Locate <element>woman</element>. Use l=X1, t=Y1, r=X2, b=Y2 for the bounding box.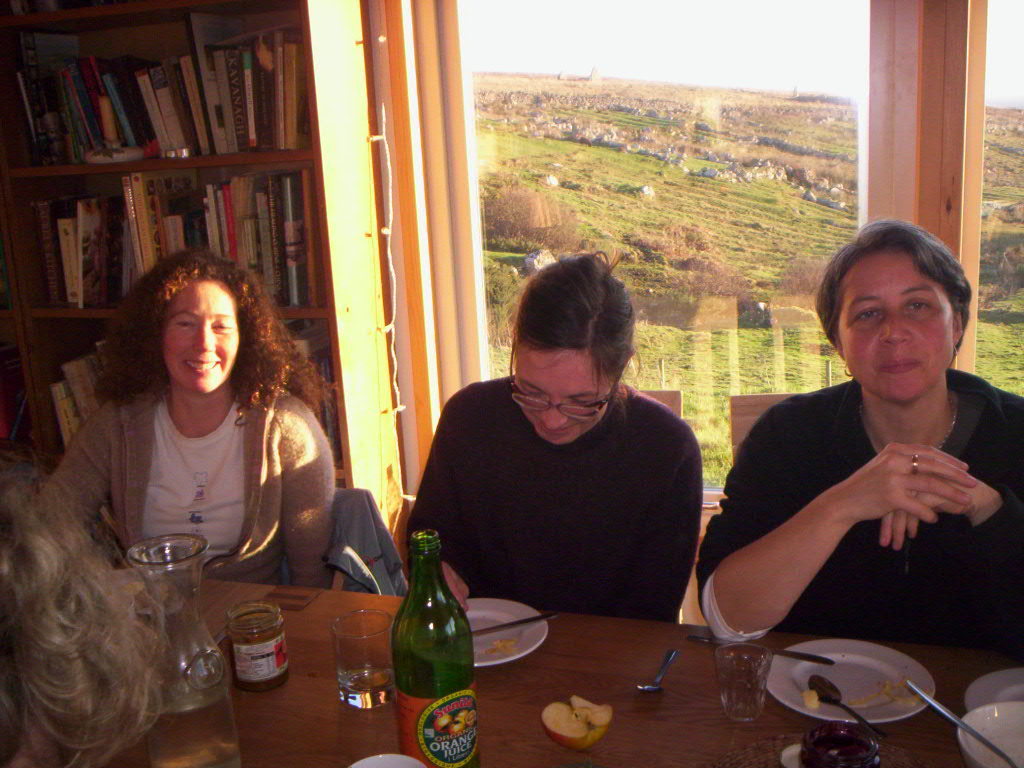
l=389, t=233, r=694, b=631.
